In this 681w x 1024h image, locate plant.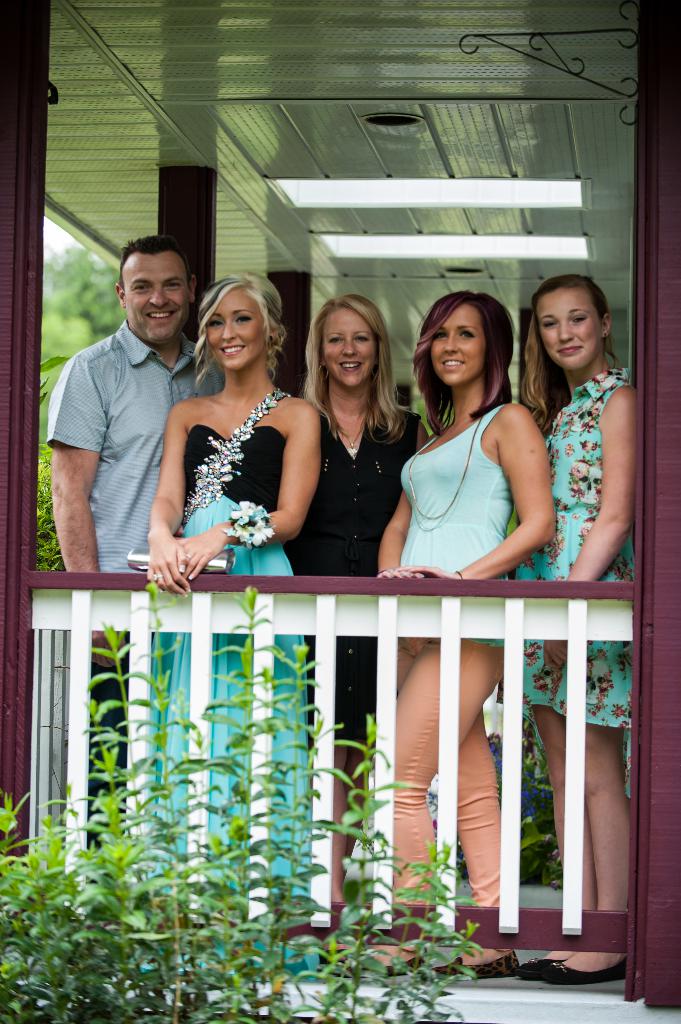
Bounding box: box=[0, 579, 486, 1023].
